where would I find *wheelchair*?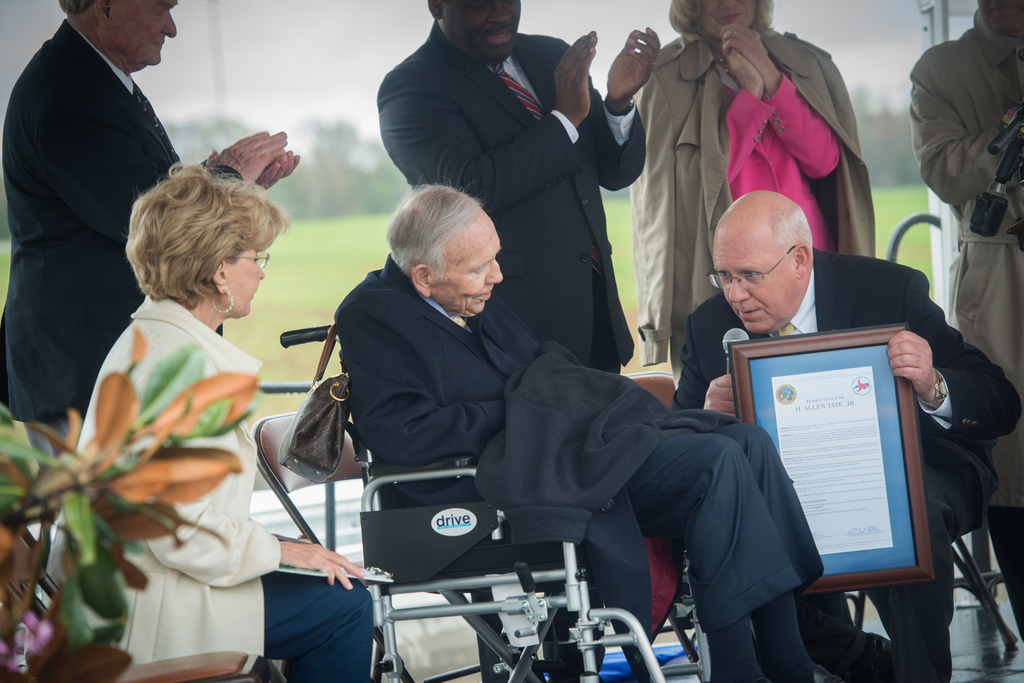
At pyautogui.locateOnScreen(280, 322, 713, 682).
